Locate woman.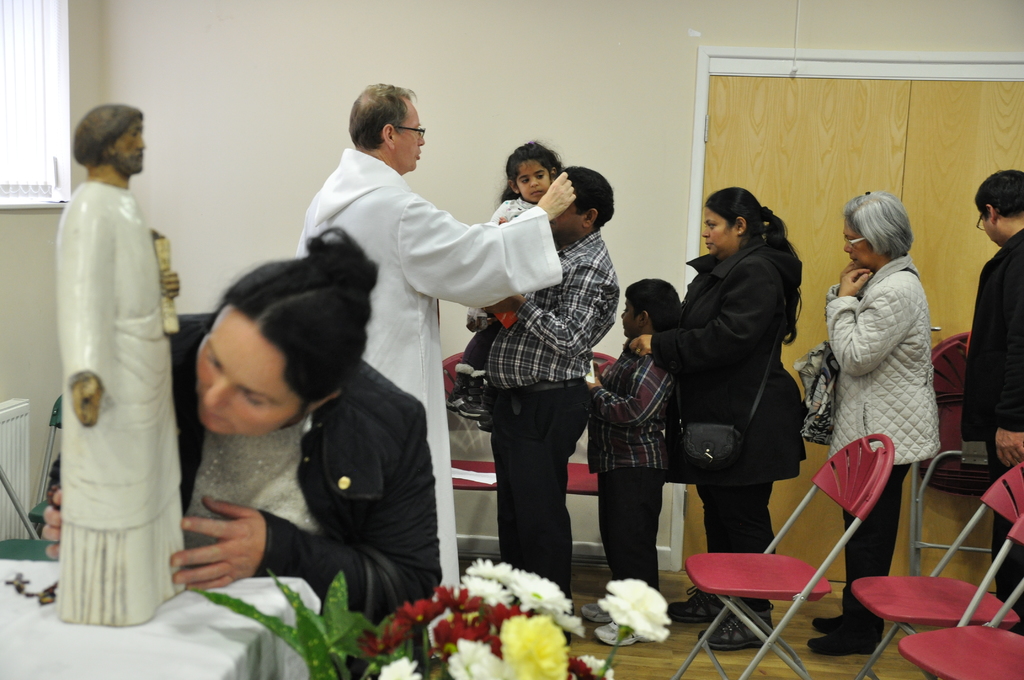
Bounding box: <bbox>40, 227, 444, 679</bbox>.
